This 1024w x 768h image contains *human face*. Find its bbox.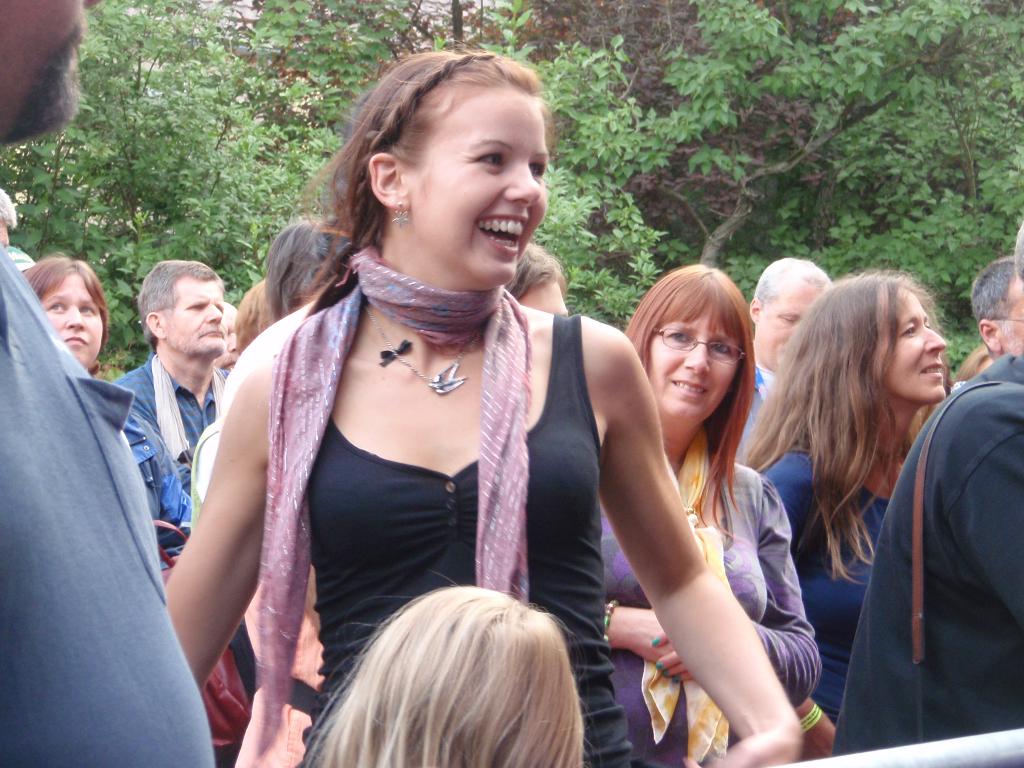
[402,90,548,282].
